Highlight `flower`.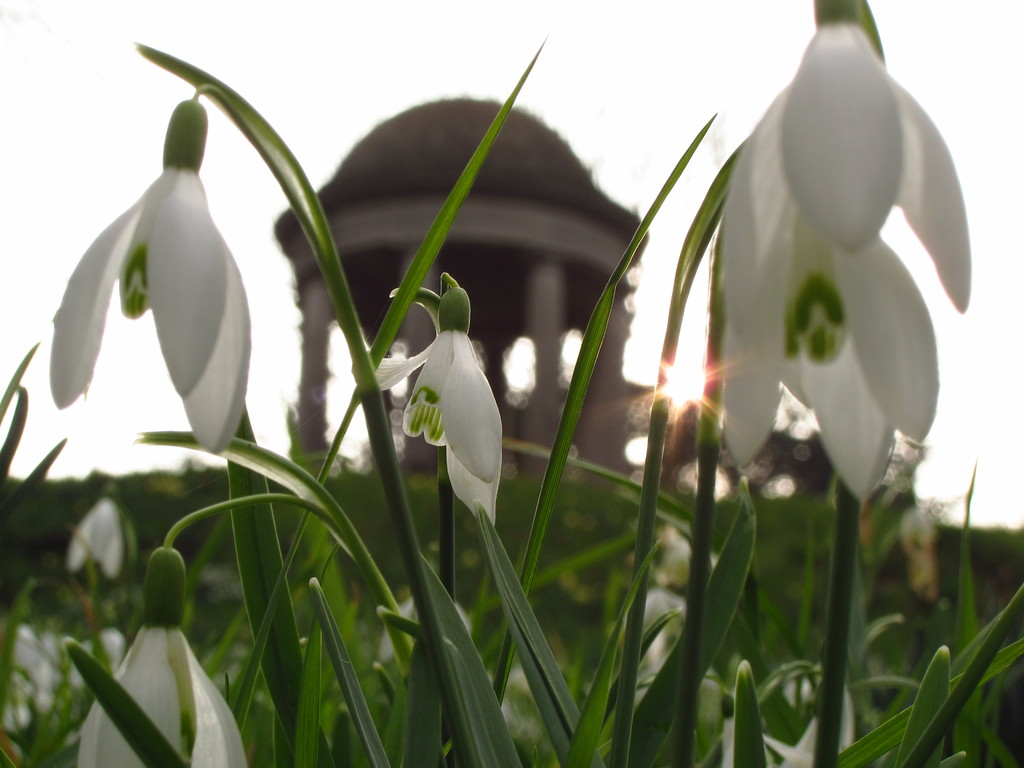
Highlighted region: box=[70, 493, 123, 578].
